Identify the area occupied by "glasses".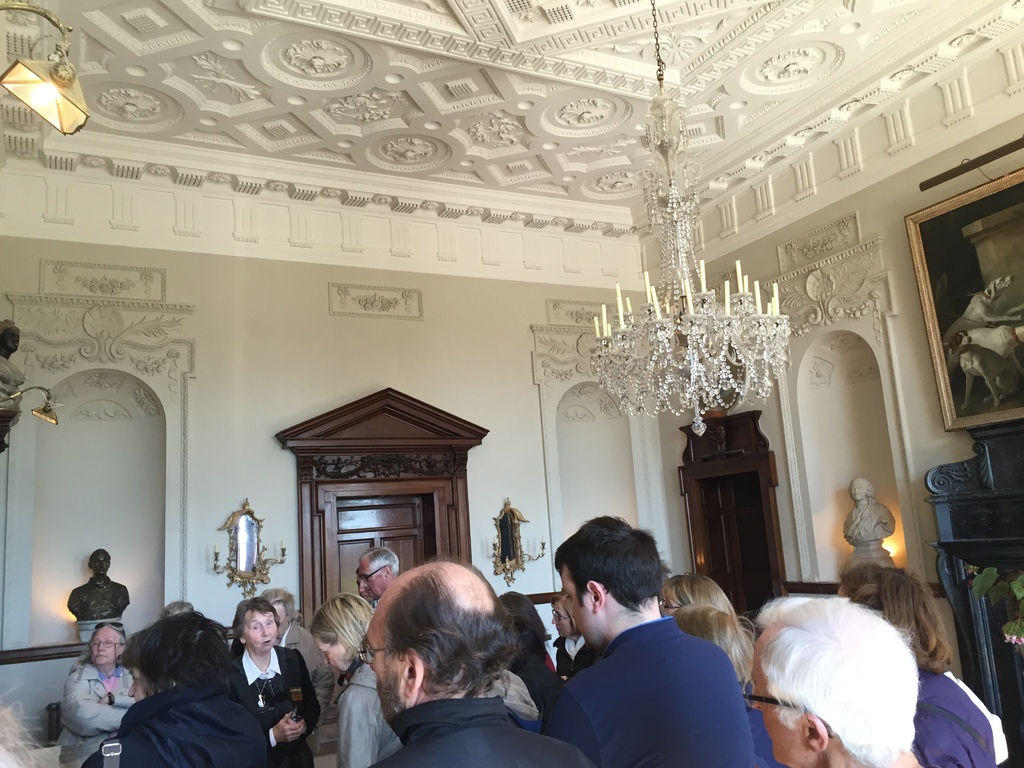
Area: l=739, t=676, r=836, b=736.
